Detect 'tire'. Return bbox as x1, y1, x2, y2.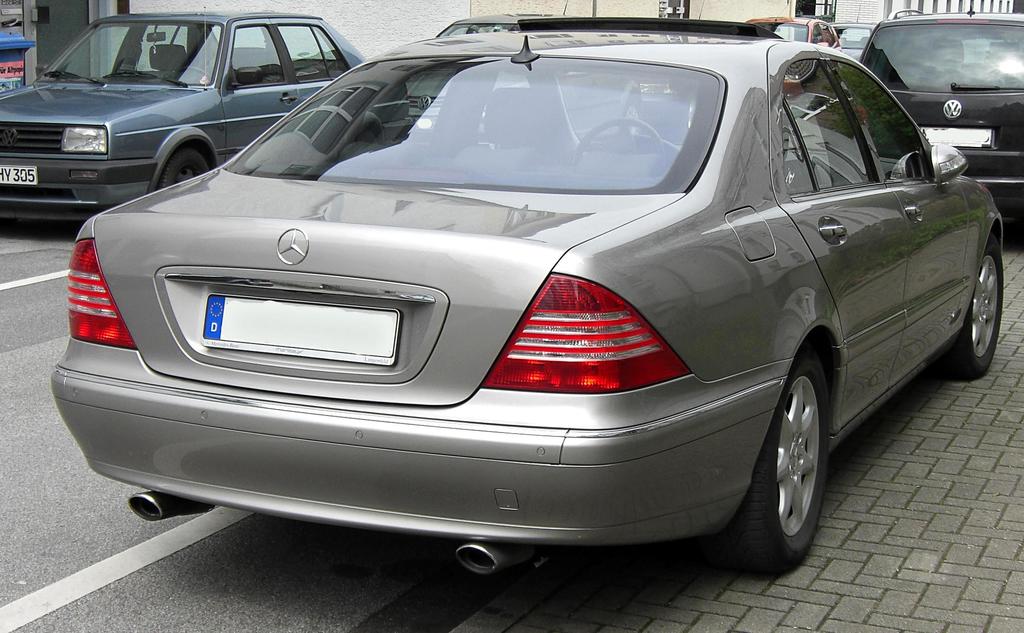
745, 345, 841, 576.
